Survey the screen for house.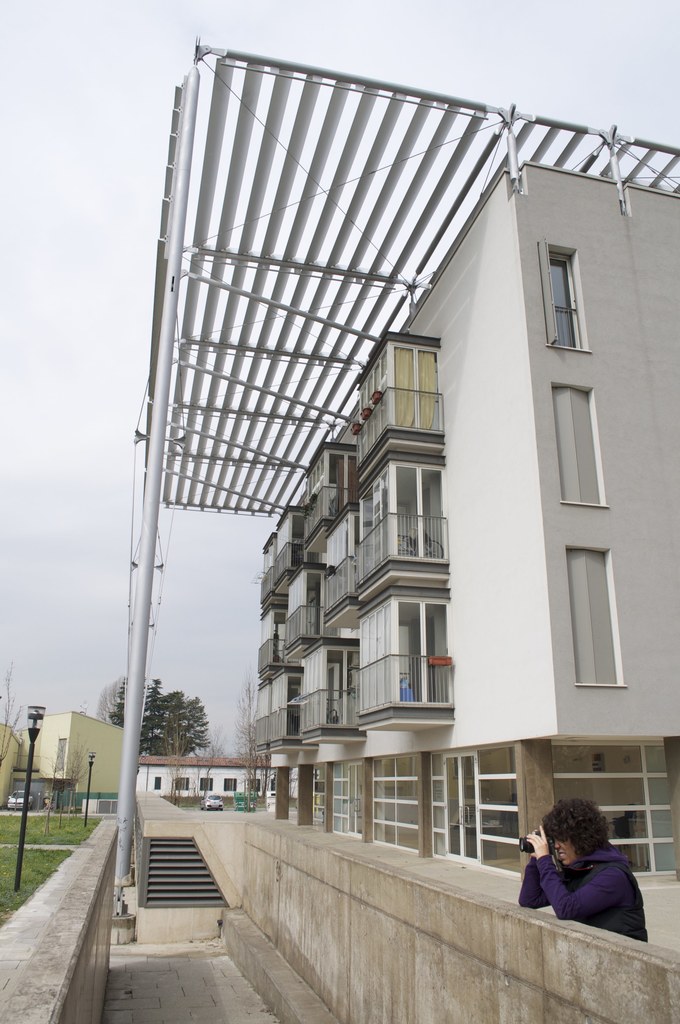
Survey found: {"left": 125, "top": 758, "right": 259, "bottom": 803}.
